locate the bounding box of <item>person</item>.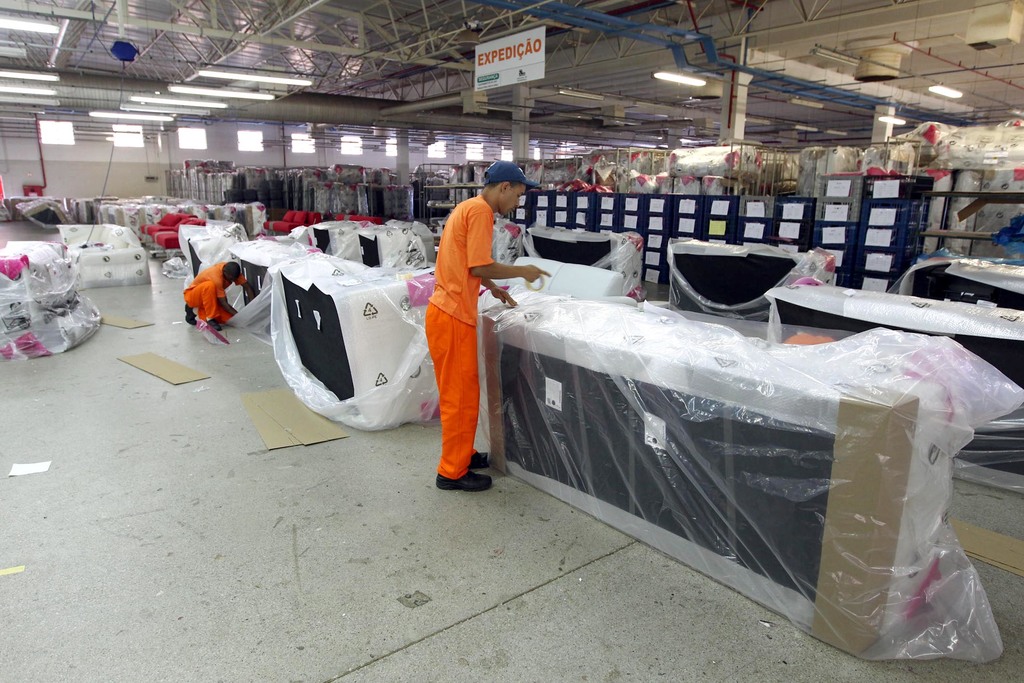
Bounding box: (413, 150, 545, 495).
